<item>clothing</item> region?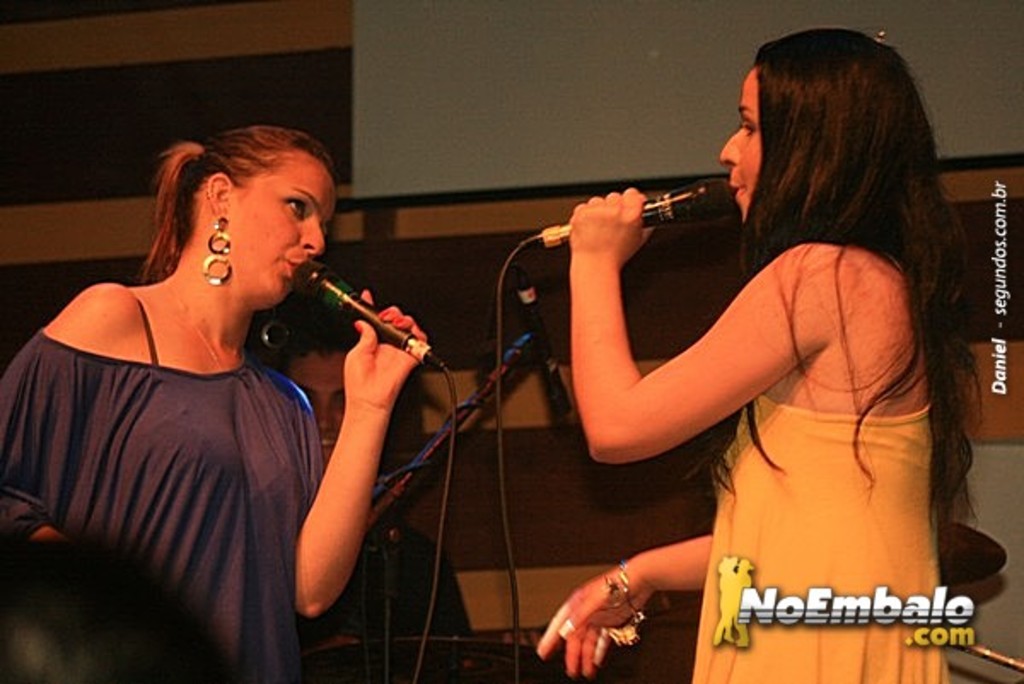
l=686, t=403, r=949, b=682
